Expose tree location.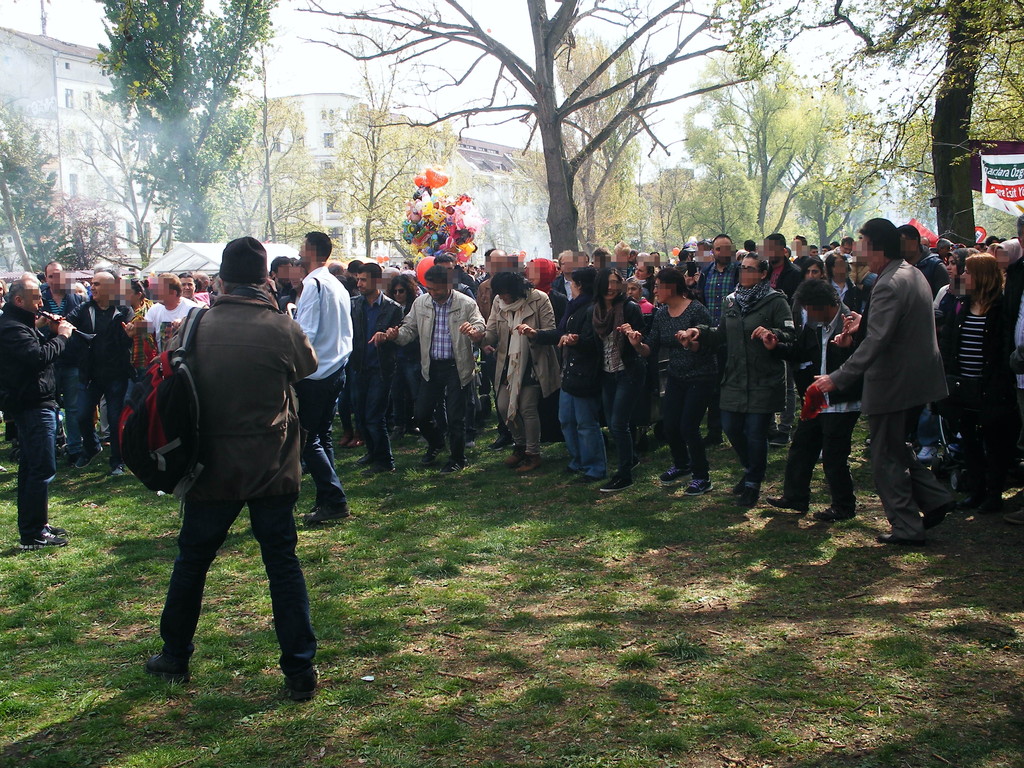
Exposed at select_region(94, 0, 294, 239).
